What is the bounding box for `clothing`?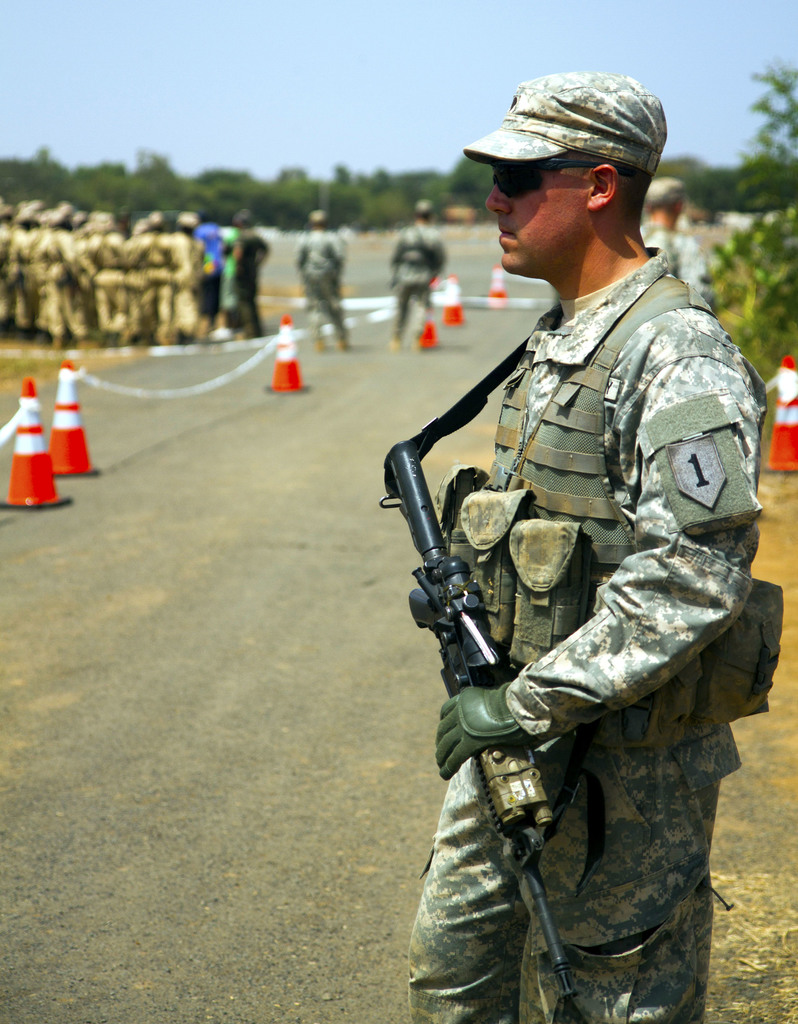
[407, 246, 744, 1023].
